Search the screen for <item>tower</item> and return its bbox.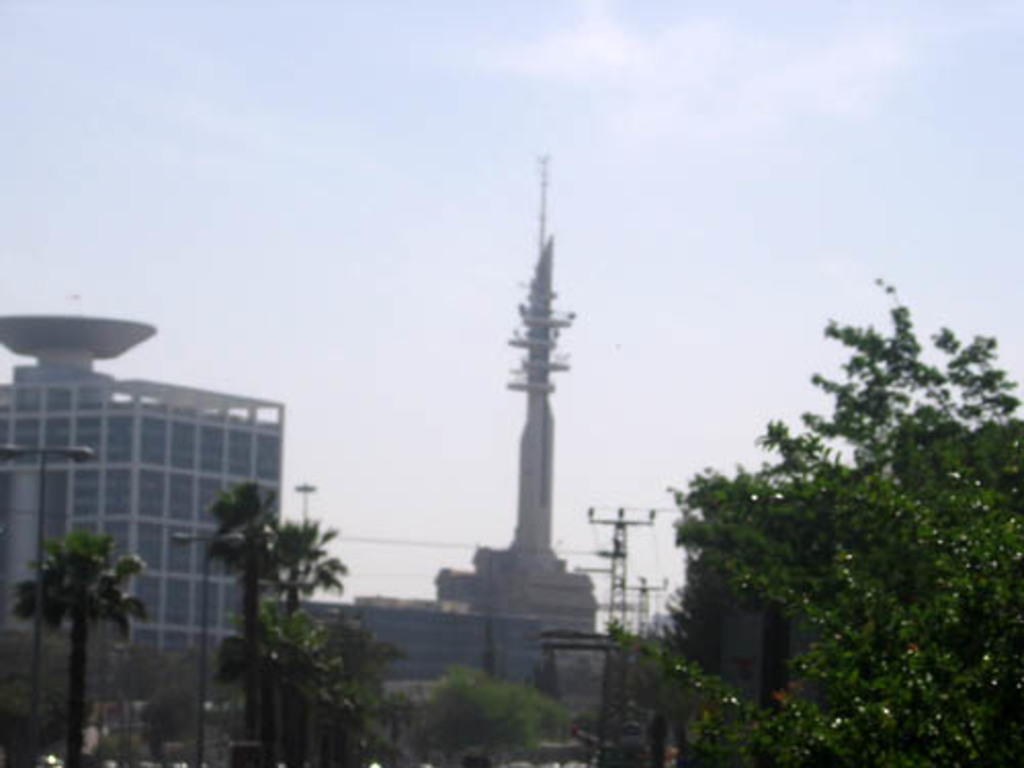
Found: [left=432, top=154, right=590, bottom=690].
